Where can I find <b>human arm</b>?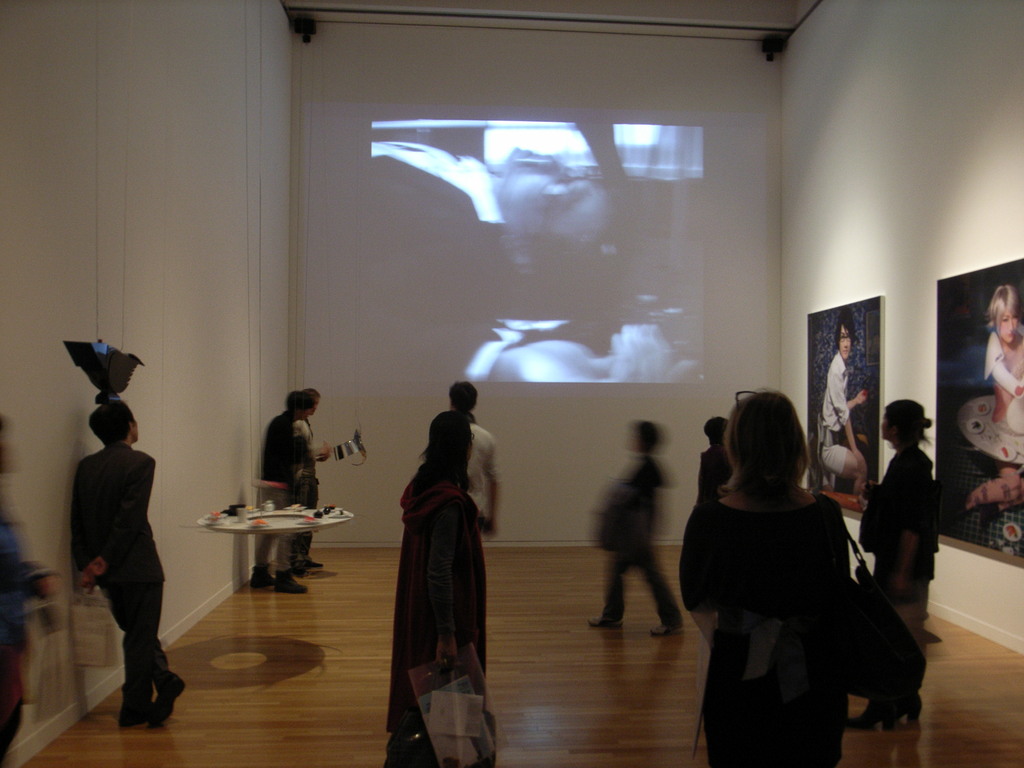
You can find it at pyautogui.locateOnScreen(70, 467, 97, 593).
